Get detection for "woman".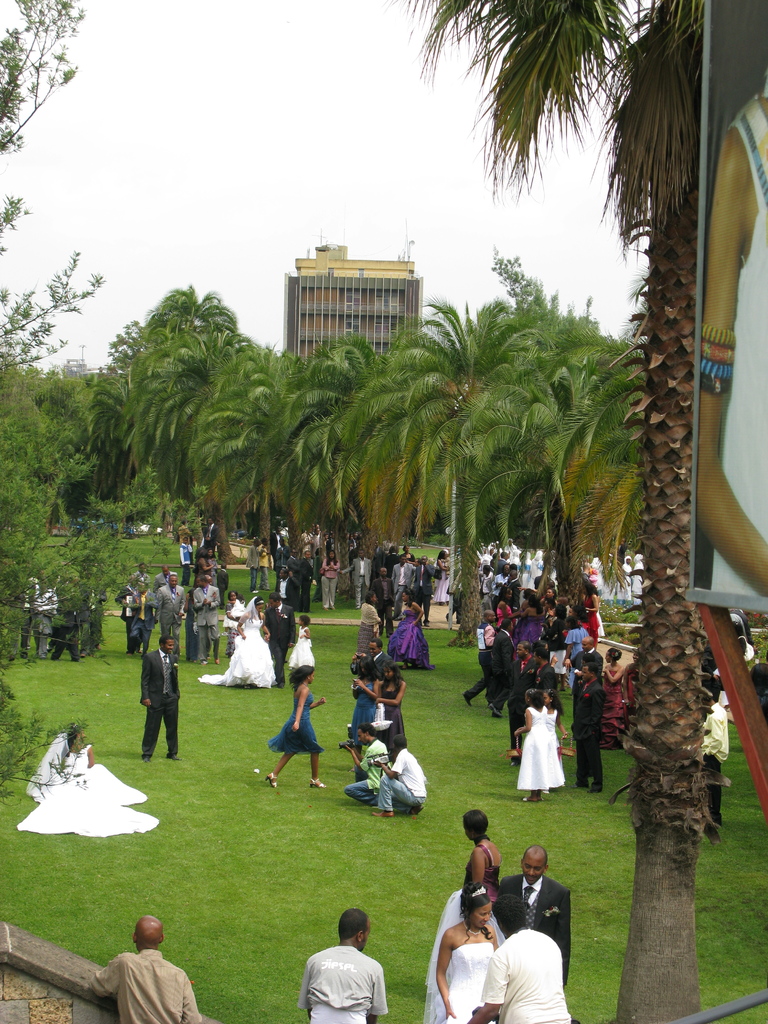
Detection: <bbox>224, 592, 247, 652</bbox>.
